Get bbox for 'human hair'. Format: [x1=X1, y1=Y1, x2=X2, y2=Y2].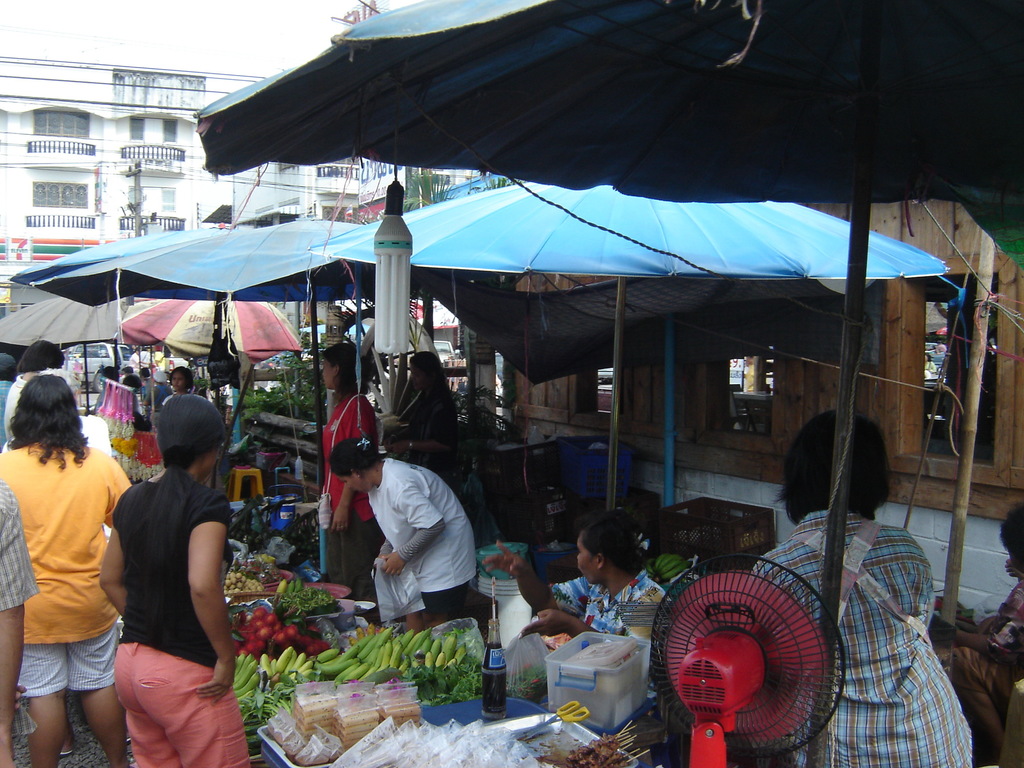
[x1=408, y1=348, x2=457, y2=442].
